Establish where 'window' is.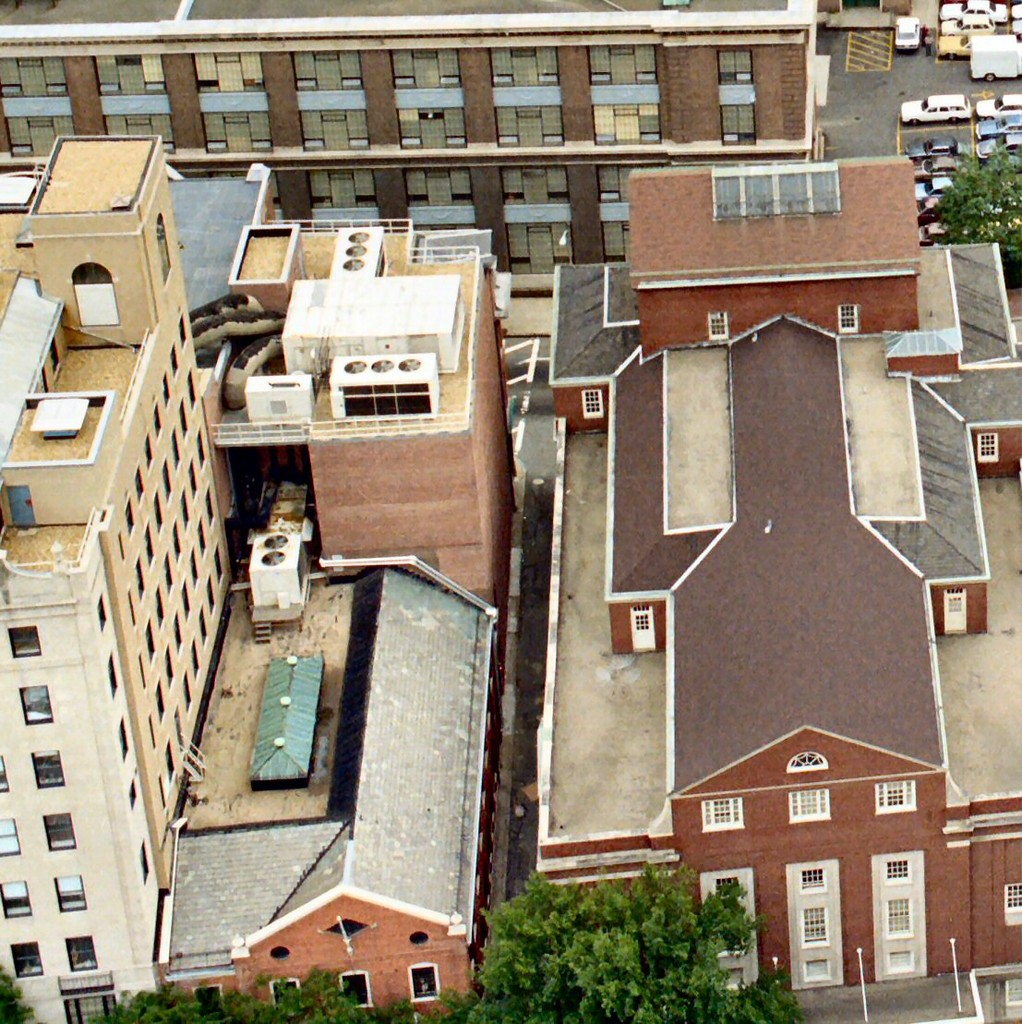
Established at 0:816:21:851.
